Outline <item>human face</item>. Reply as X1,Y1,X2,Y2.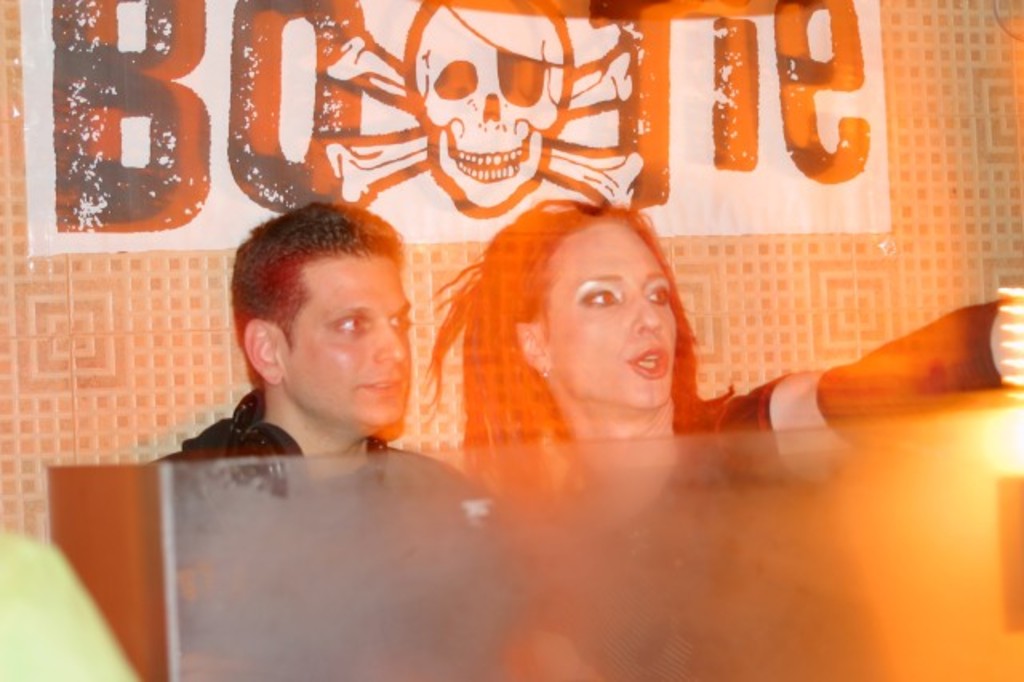
283,253,411,424.
